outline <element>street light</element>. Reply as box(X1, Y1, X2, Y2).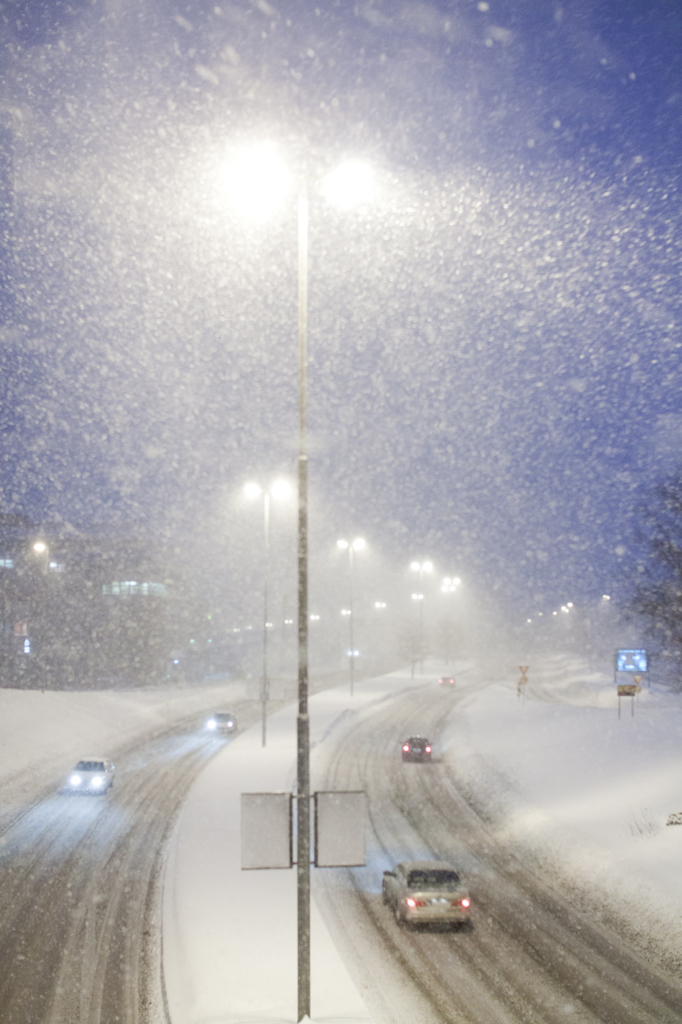
box(441, 586, 457, 595).
